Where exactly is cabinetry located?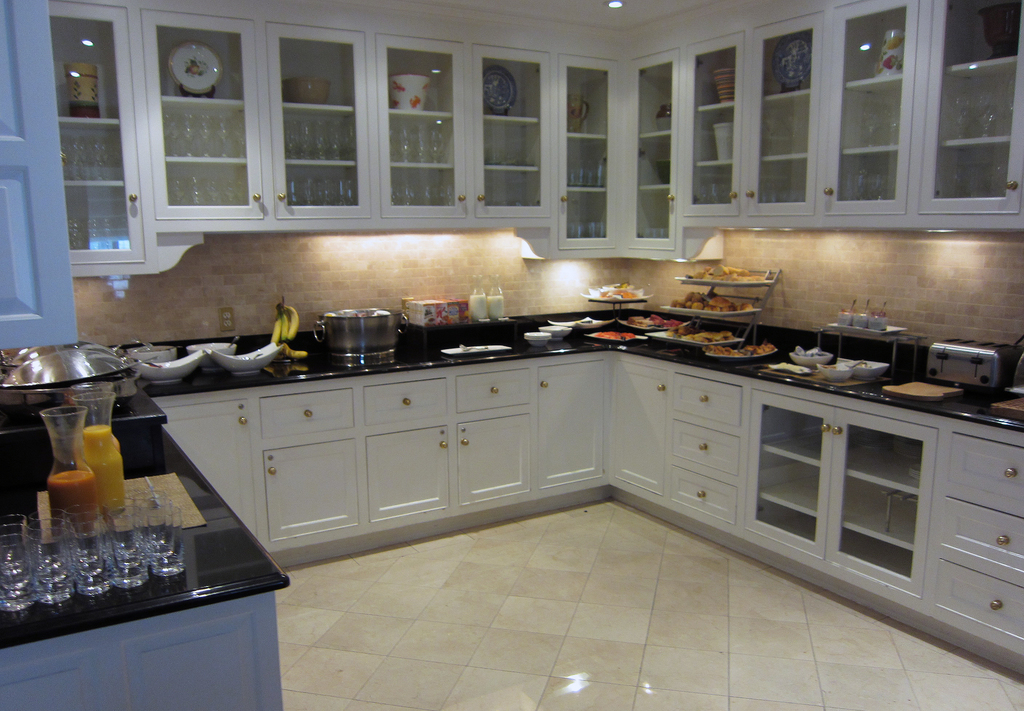
Its bounding box is 378:36:555:215.
